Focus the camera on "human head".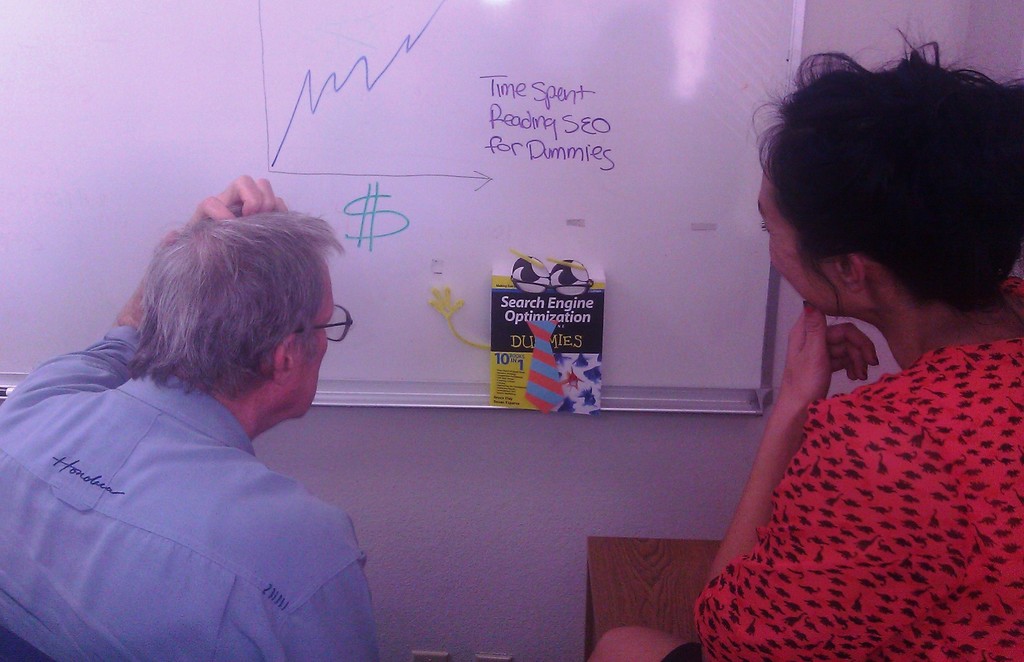
Focus region: (143, 209, 331, 431).
